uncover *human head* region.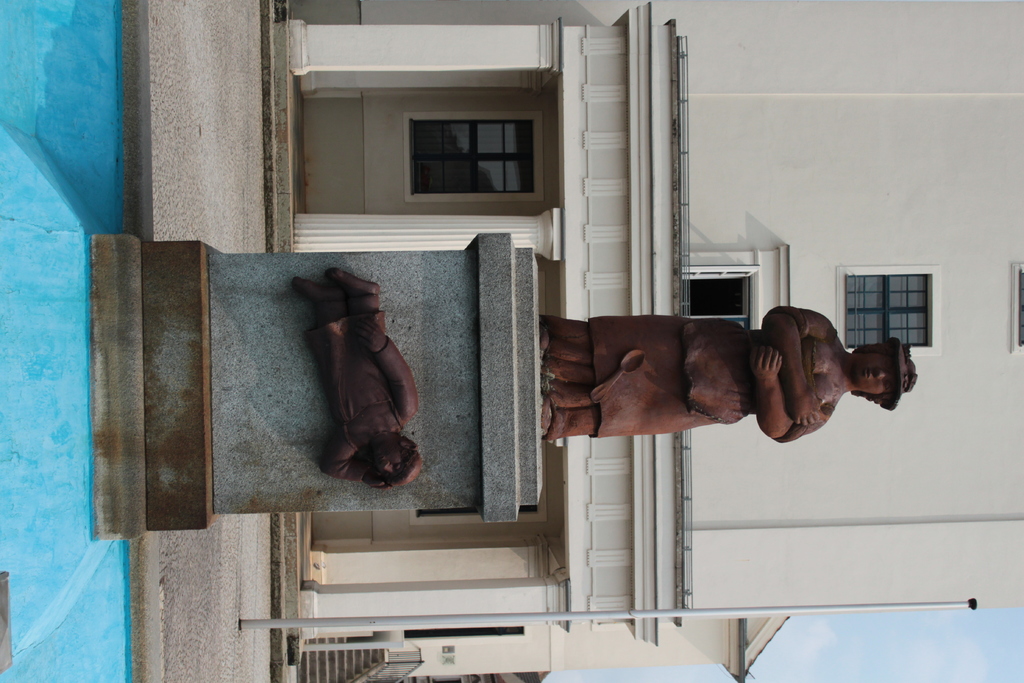
Uncovered: bbox(369, 432, 419, 490).
